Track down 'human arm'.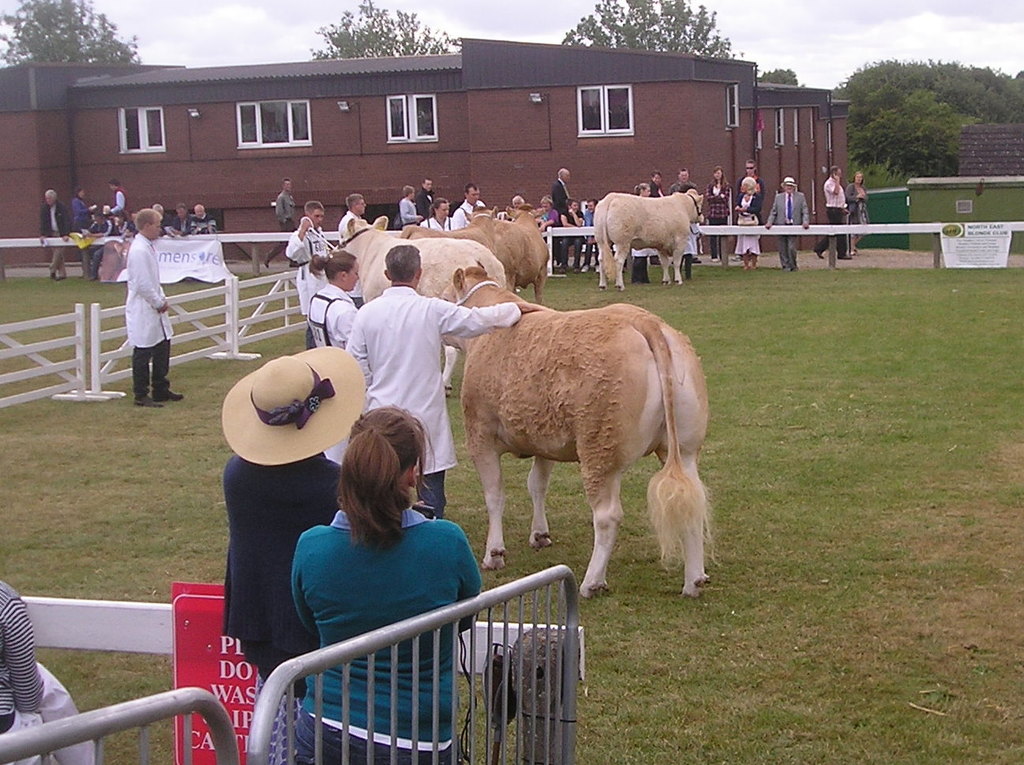
Tracked to [x1=344, y1=300, x2=397, y2=410].
